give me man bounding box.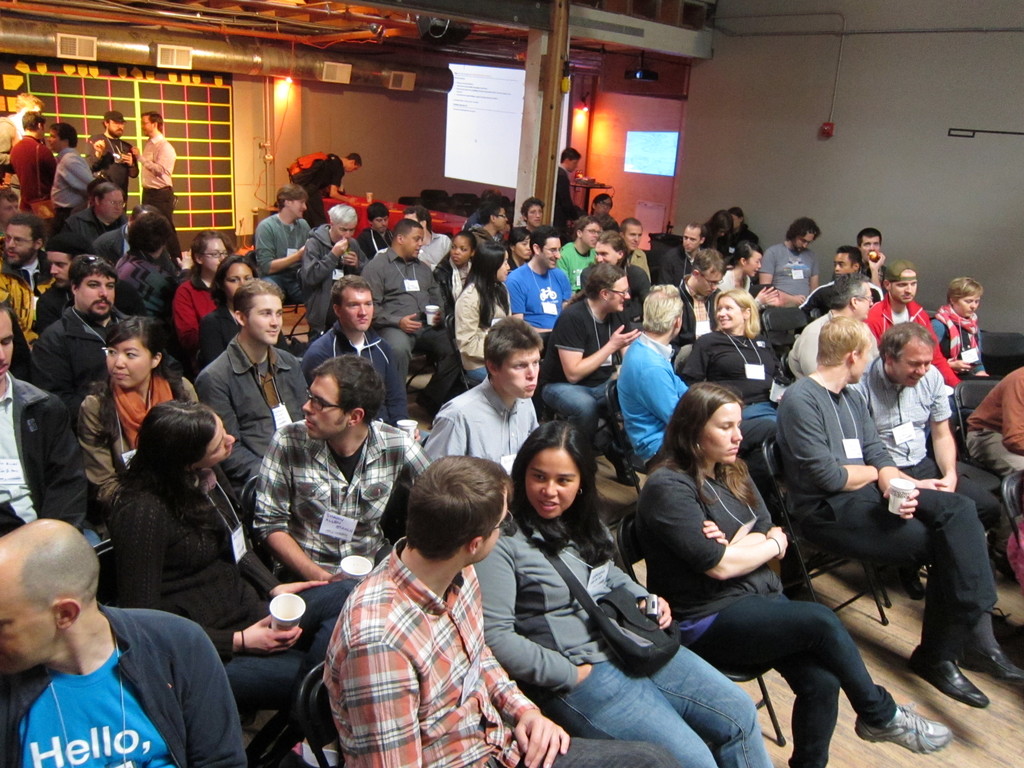
68:181:125:241.
